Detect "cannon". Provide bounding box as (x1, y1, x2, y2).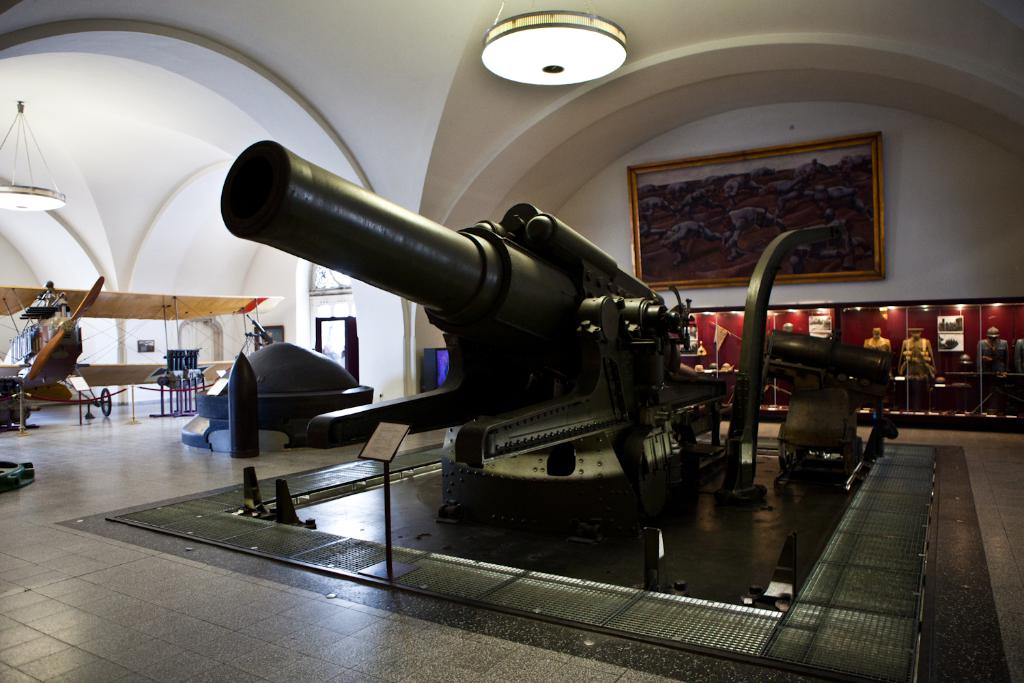
(218, 139, 728, 535).
